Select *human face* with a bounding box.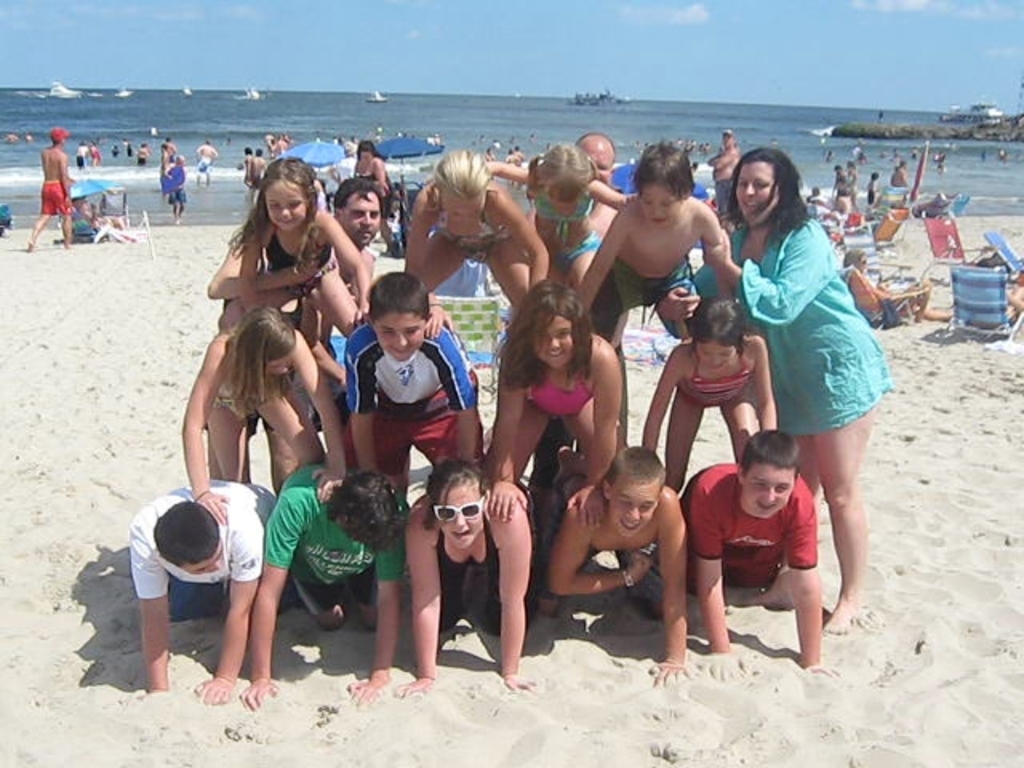
[left=438, top=483, right=482, bottom=554].
